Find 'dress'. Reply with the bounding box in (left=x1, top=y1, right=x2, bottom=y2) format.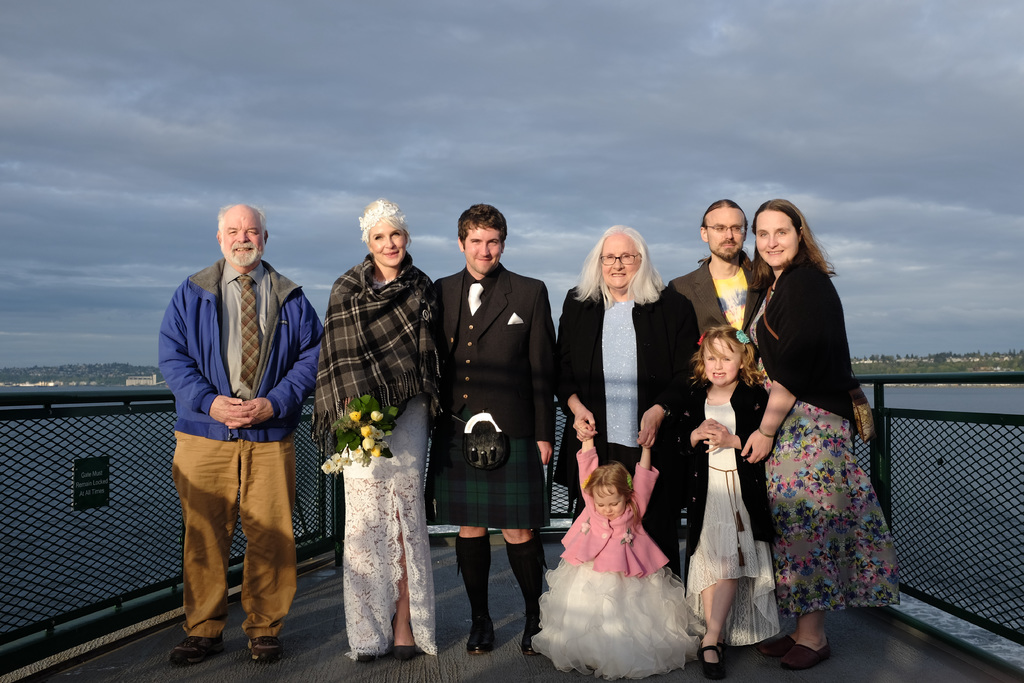
(left=686, top=377, right=784, bottom=646).
